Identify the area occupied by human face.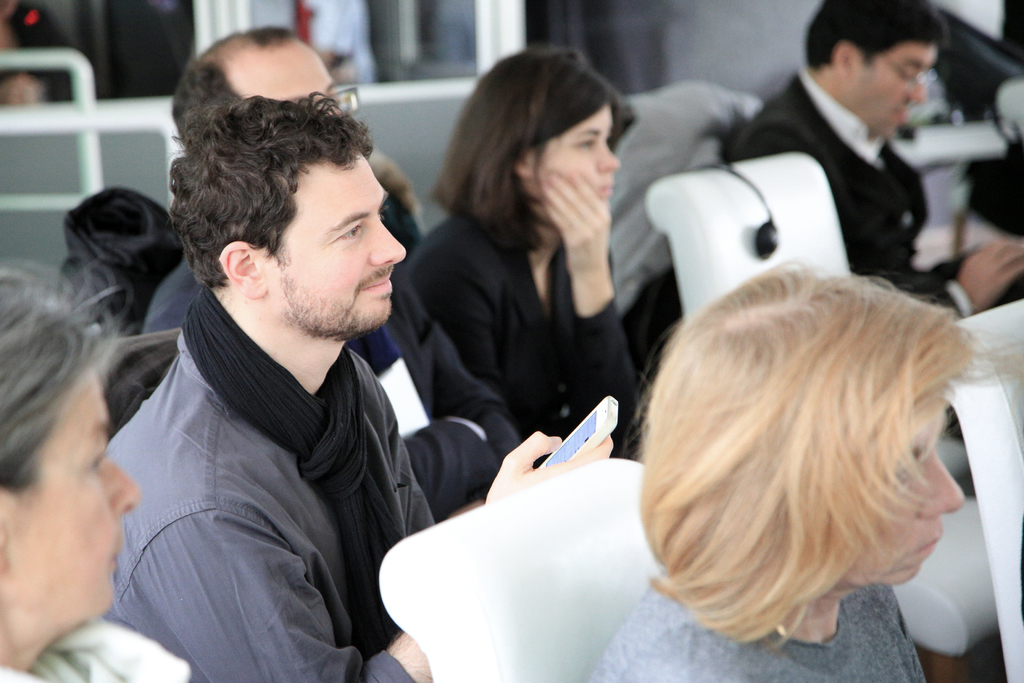
Area: box(255, 161, 408, 328).
